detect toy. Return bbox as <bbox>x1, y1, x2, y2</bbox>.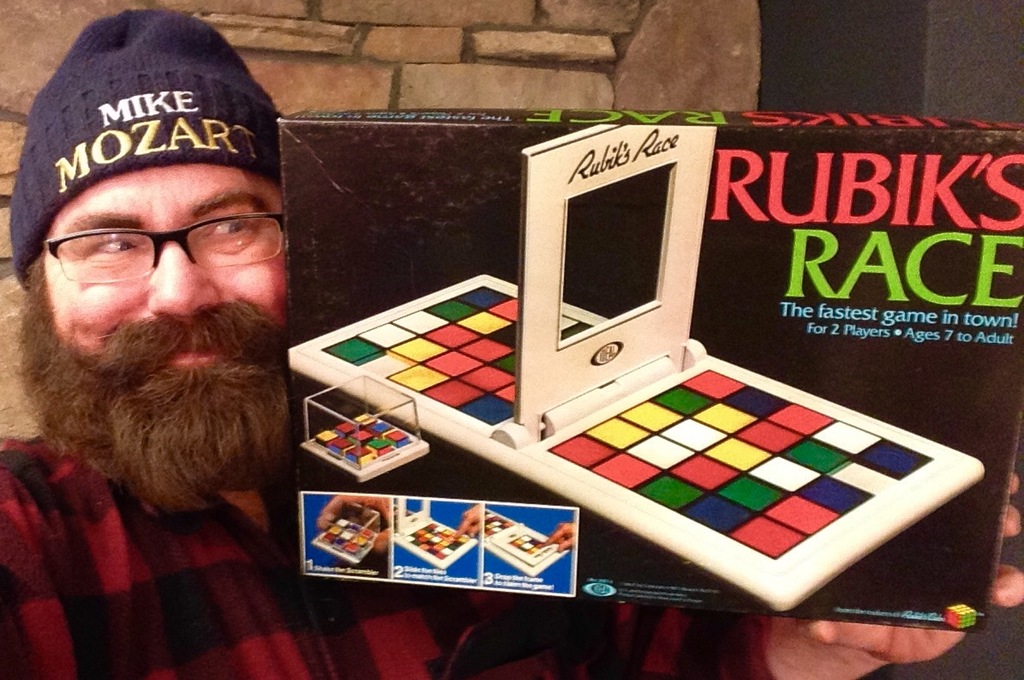
<bbox>260, 108, 1023, 601</bbox>.
